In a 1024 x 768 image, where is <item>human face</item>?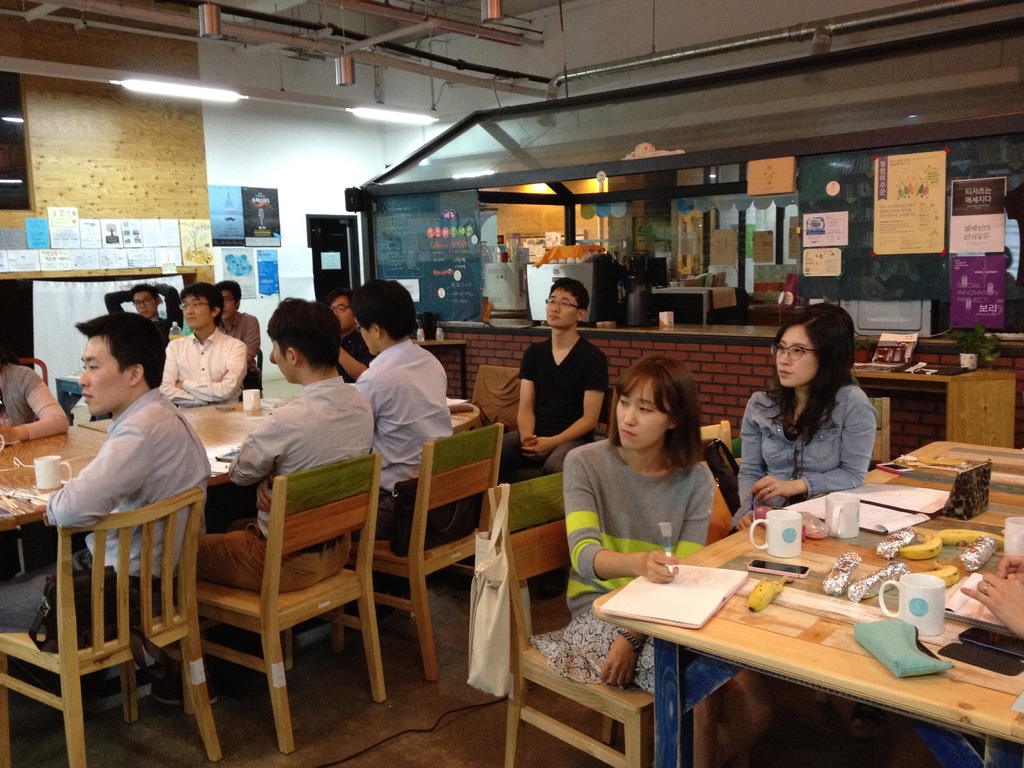
[185, 295, 207, 335].
